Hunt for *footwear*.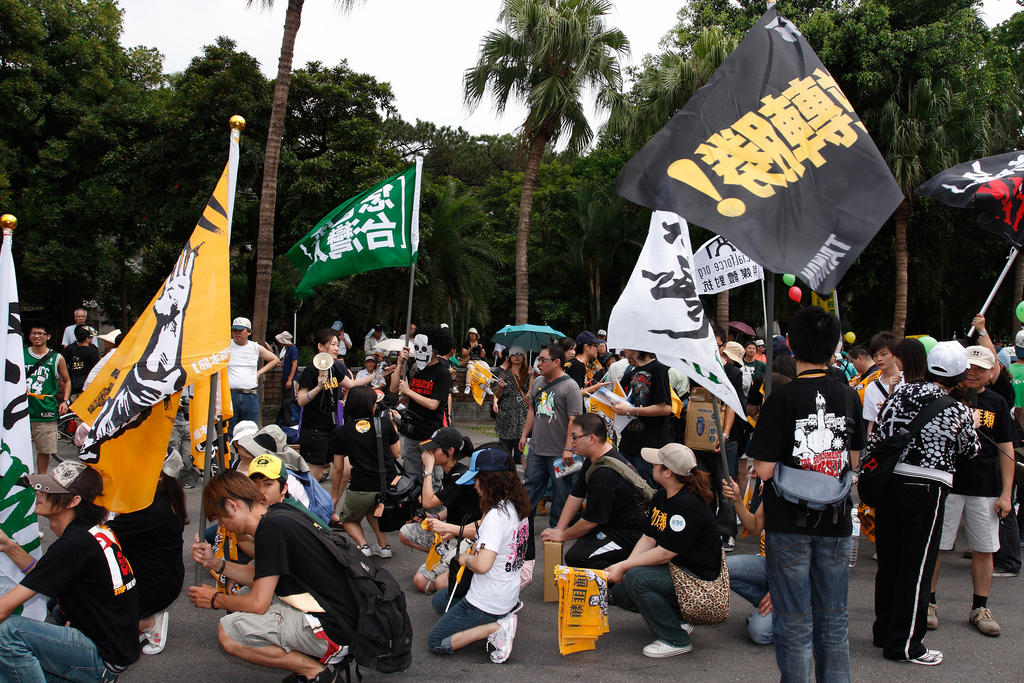
Hunted down at locate(38, 530, 44, 538).
